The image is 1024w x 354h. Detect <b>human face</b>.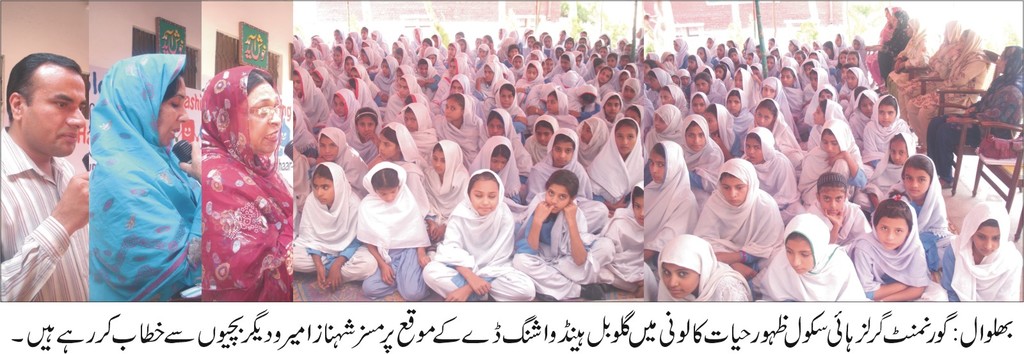
Detection: 545:97:556:113.
